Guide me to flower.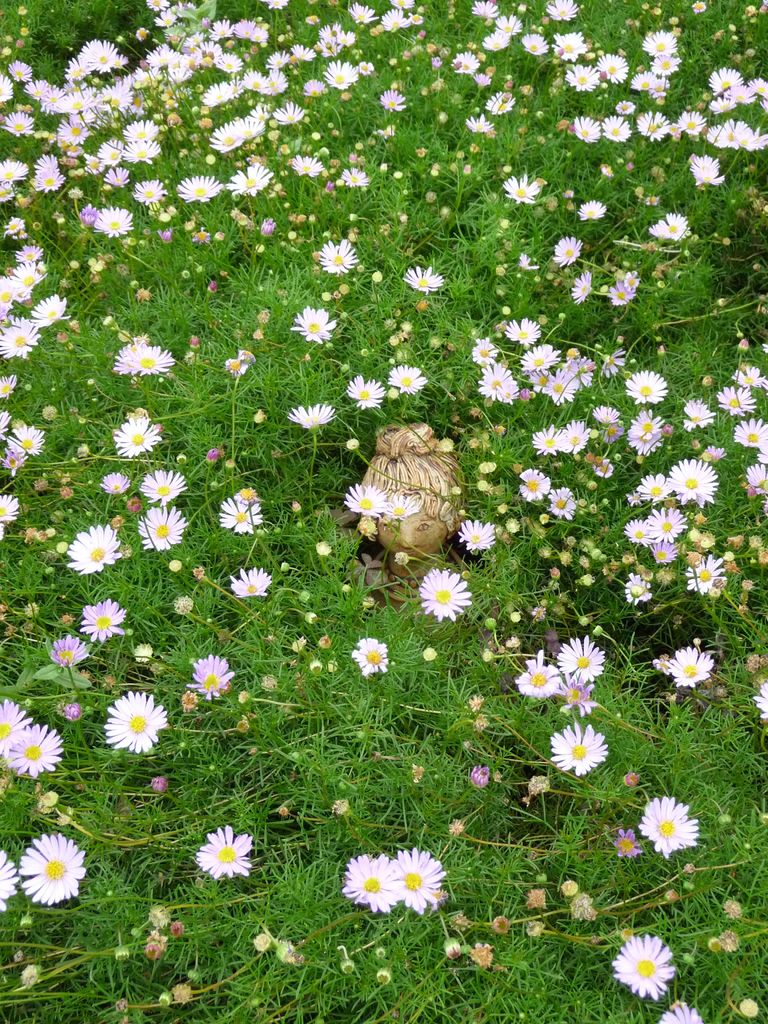
Guidance: box=[613, 827, 639, 856].
